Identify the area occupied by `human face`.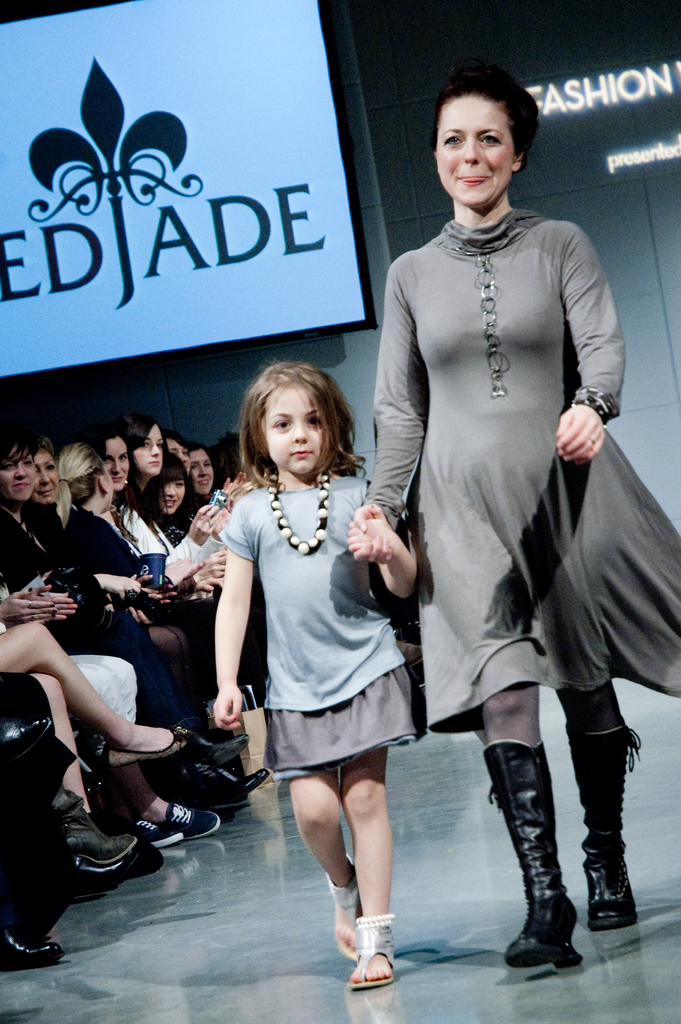
Area: bbox=[139, 431, 162, 474].
